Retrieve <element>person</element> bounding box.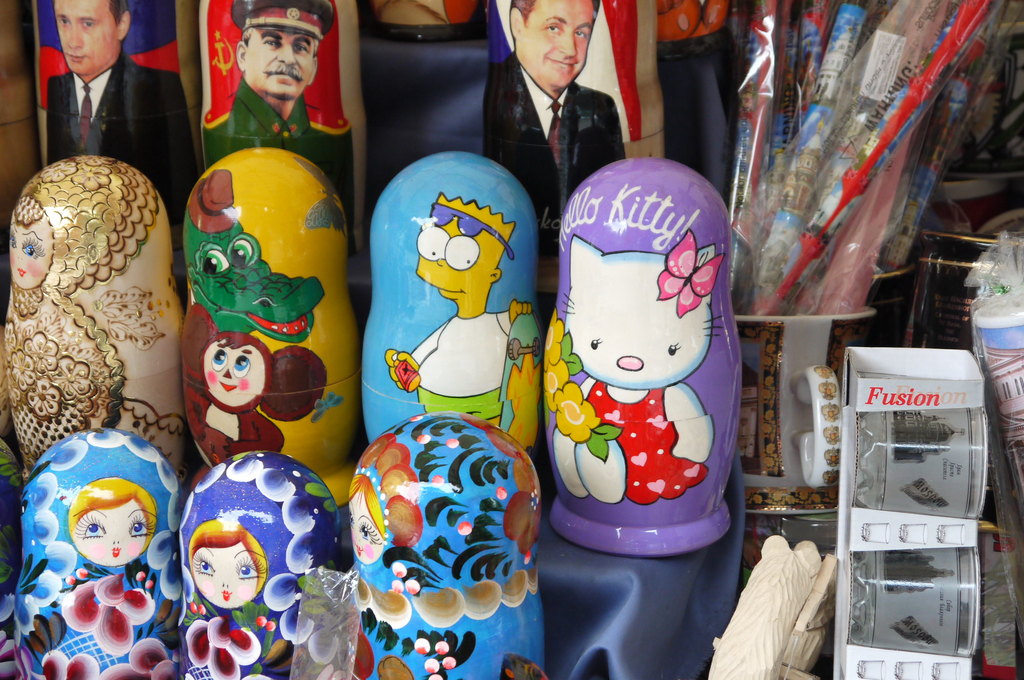
Bounding box: locate(383, 194, 534, 430).
